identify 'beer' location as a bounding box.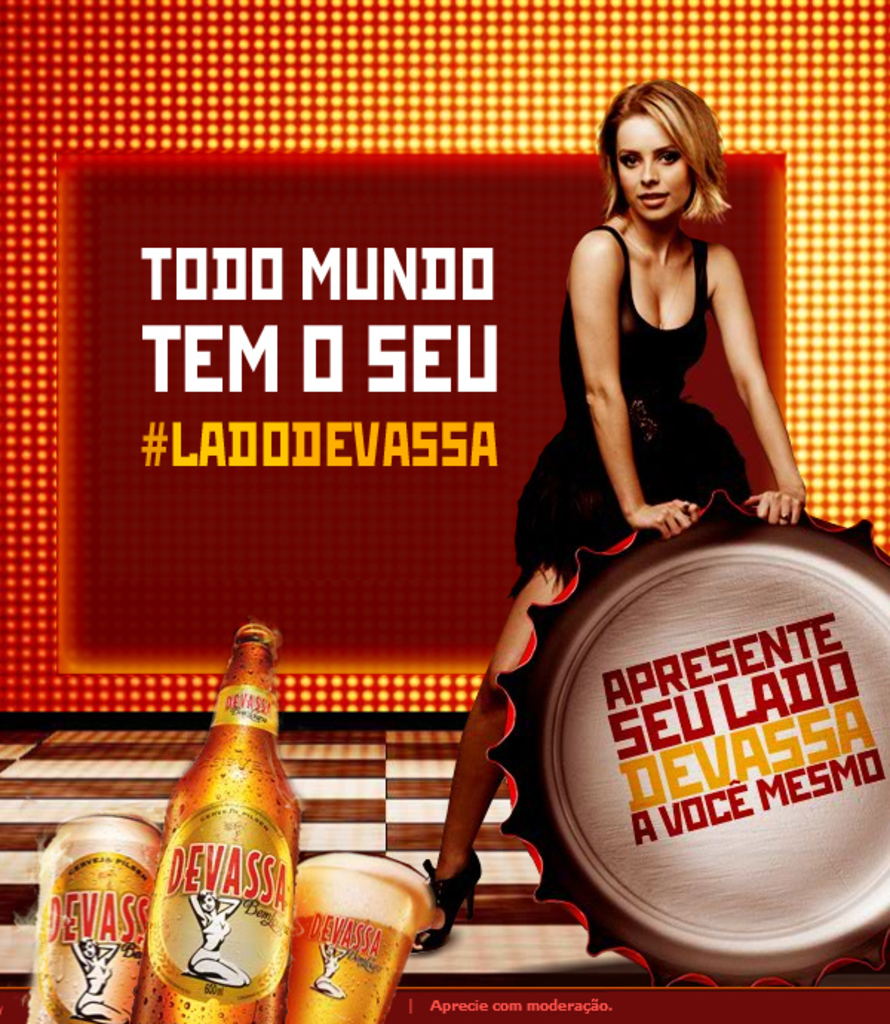
{"x1": 135, "y1": 620, "x2": 313, "y2": 1023}.
